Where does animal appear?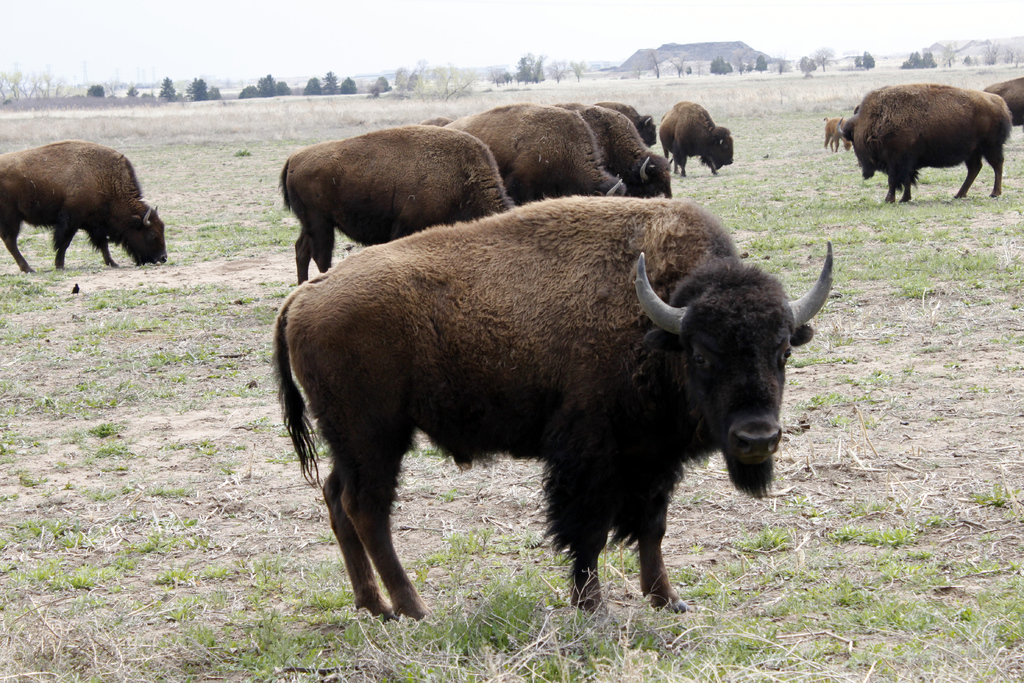
Appears at select_region(824, 121, 851, 151).
